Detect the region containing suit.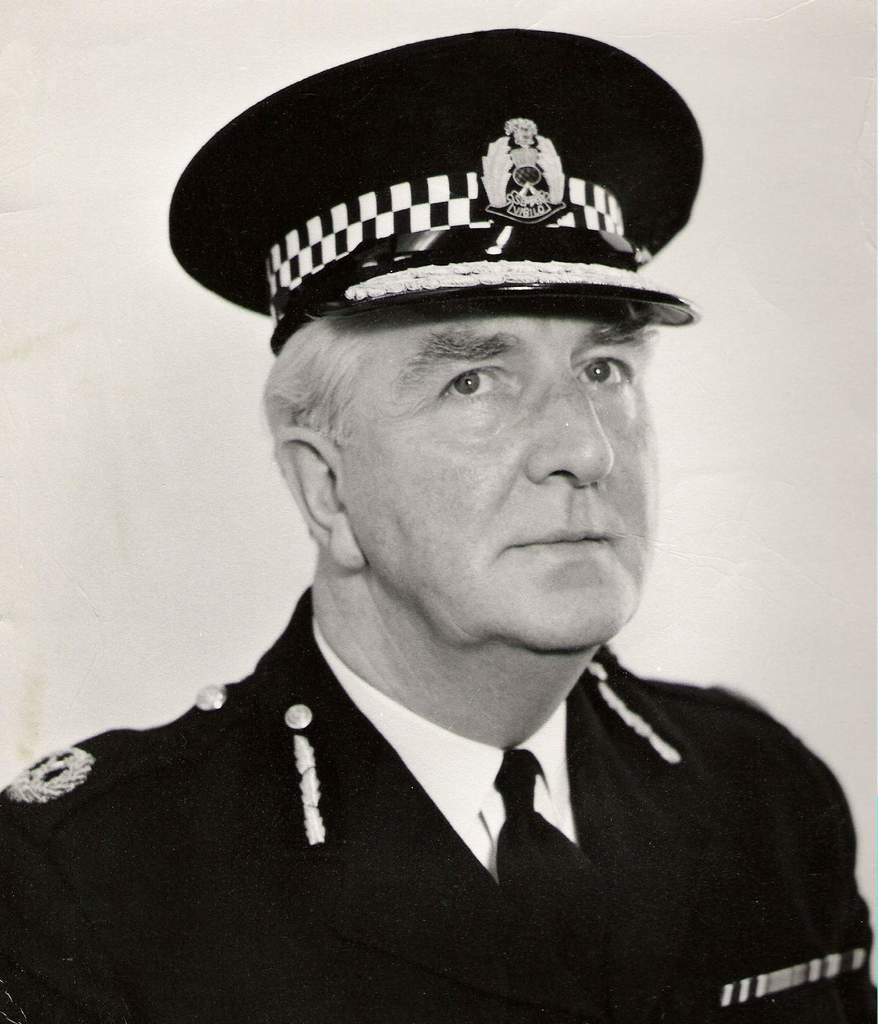
(66, 591, 877, 994).
